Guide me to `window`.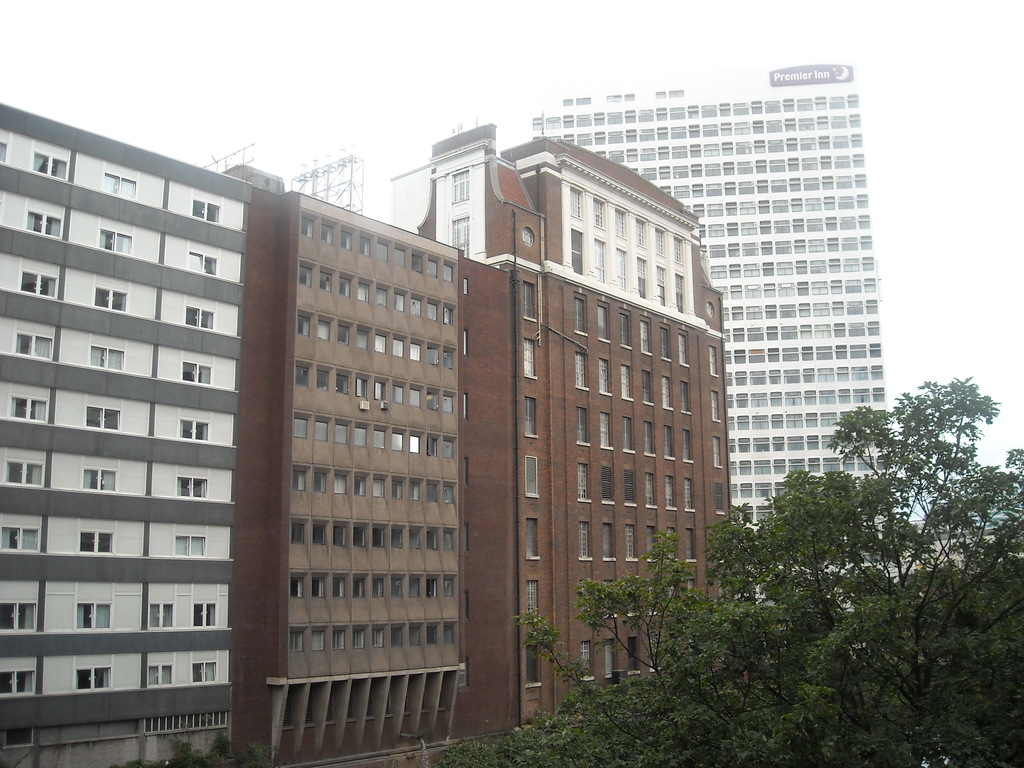
Guidance: (x1=834, y1=157, x2=847, y2=169).
